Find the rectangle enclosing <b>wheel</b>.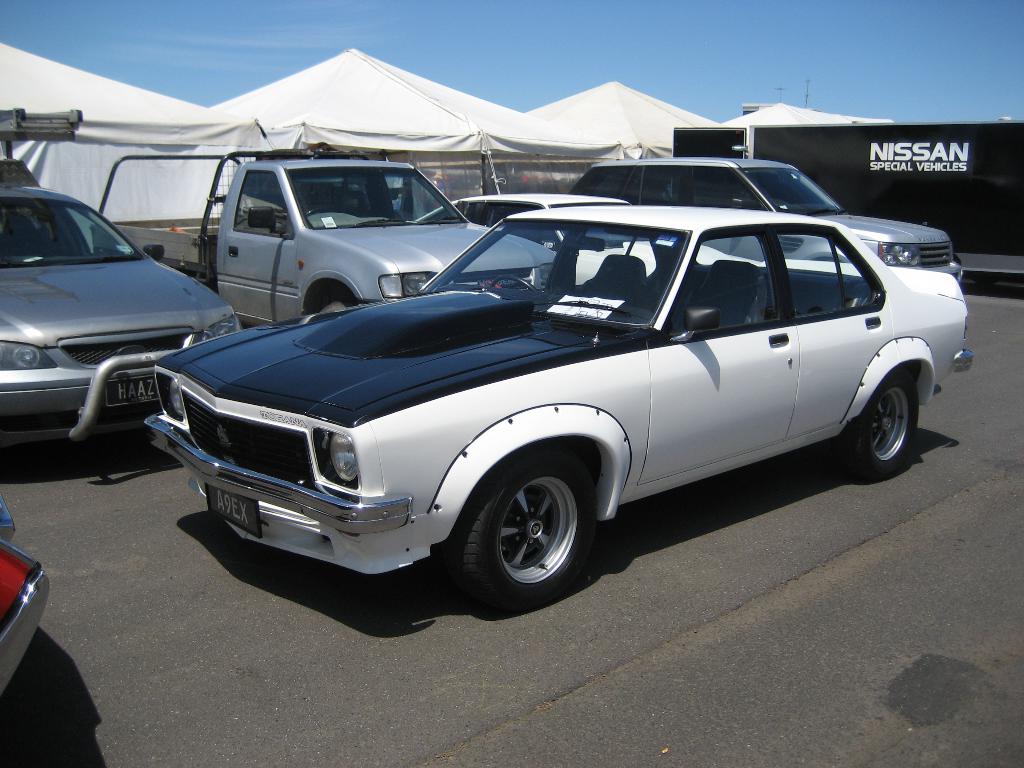
<region>832, 367, 922, 478</region>.
